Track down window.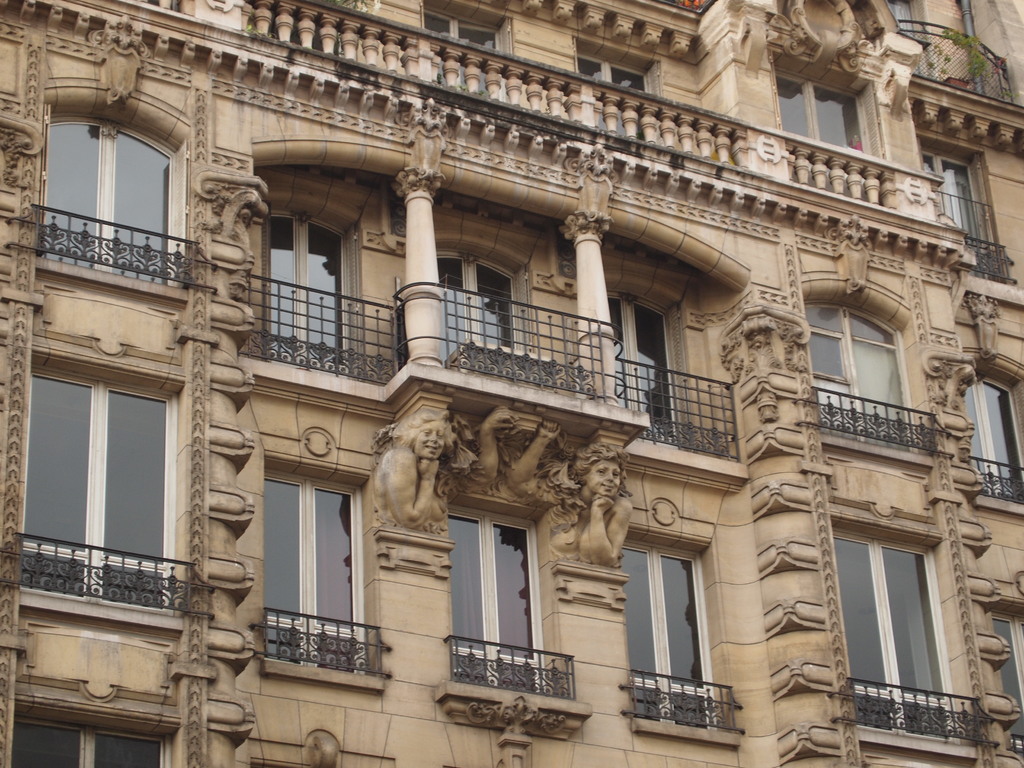
Tracked to crop(445, 512, 543, 696).
